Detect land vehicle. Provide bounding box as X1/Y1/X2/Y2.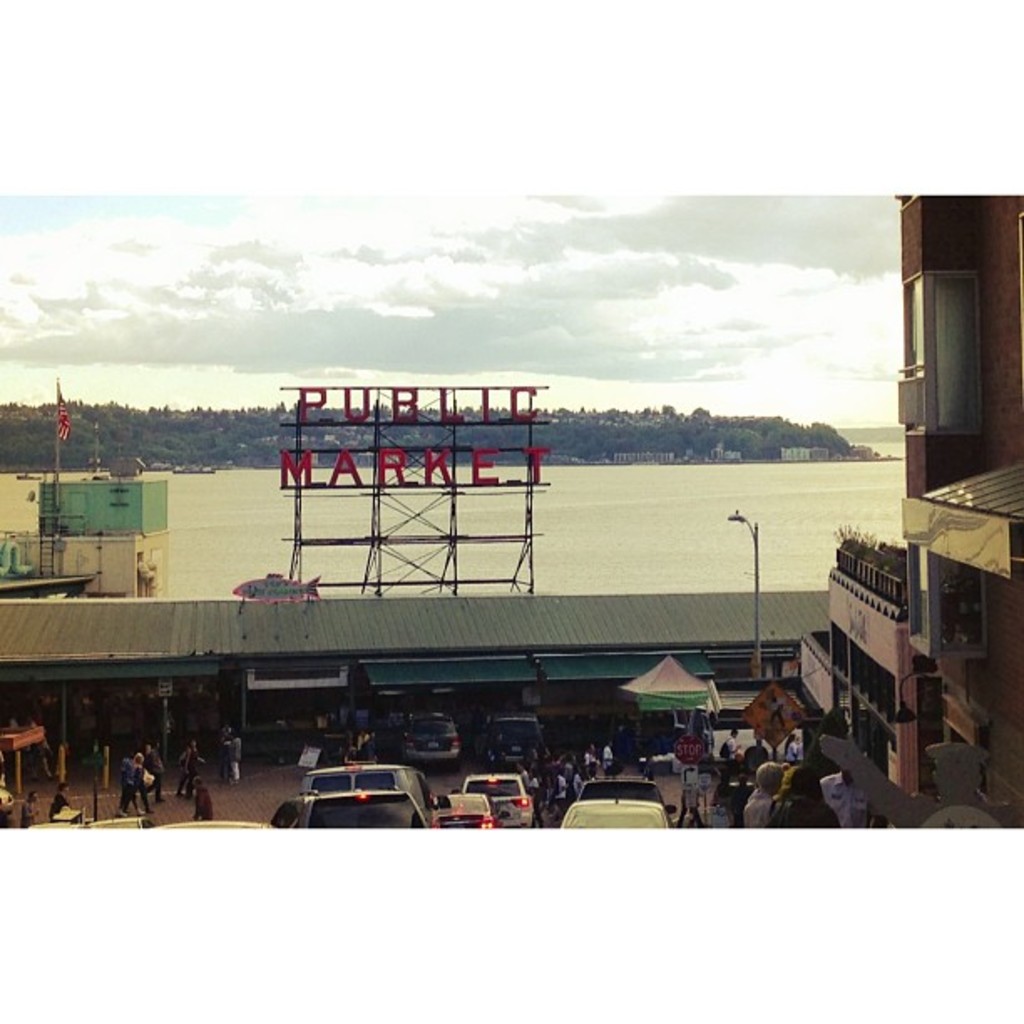
161/820/269/830.
